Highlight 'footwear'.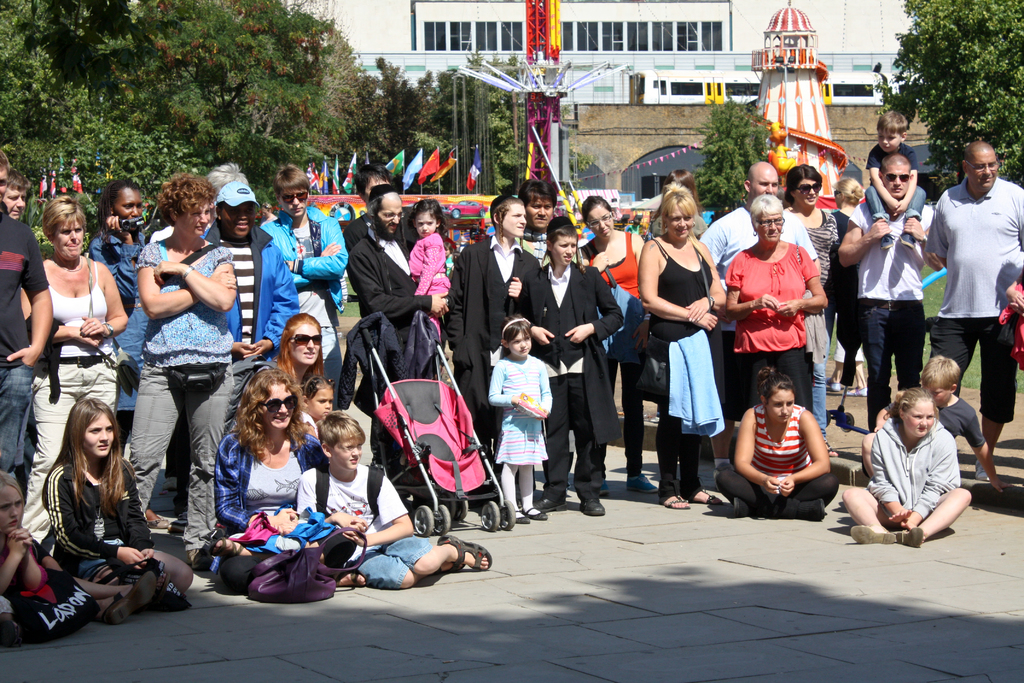
Highlighted region: region(824, 378, 842, 393).
